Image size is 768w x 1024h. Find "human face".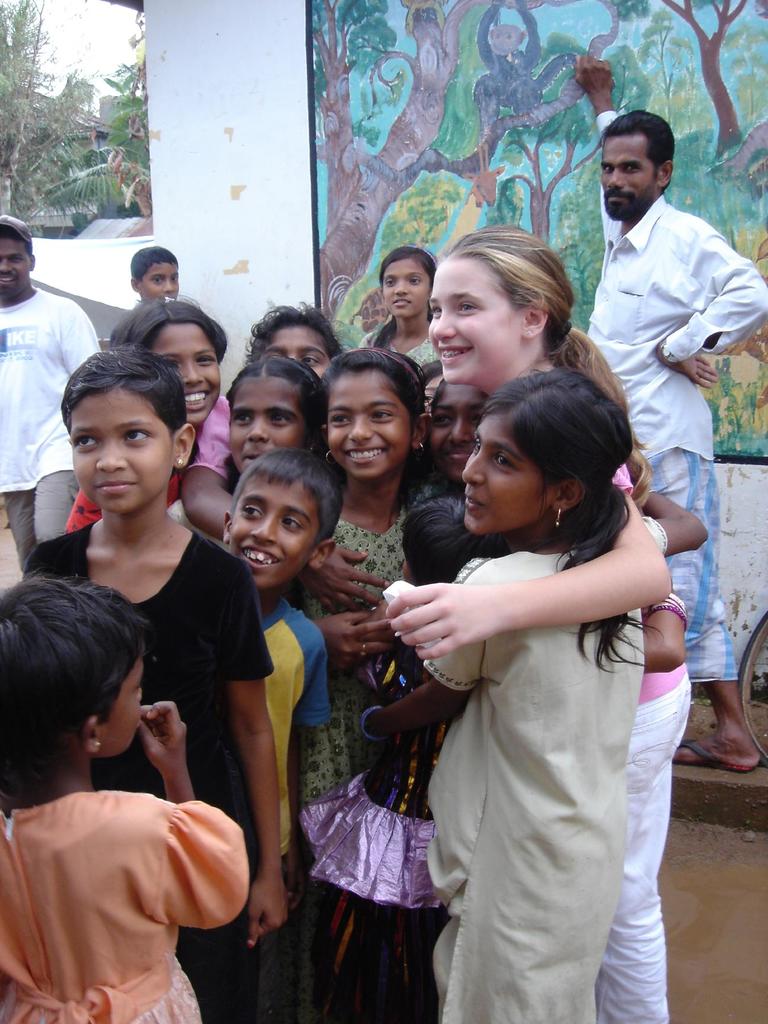
select_region(602, 132, 658, 220).
